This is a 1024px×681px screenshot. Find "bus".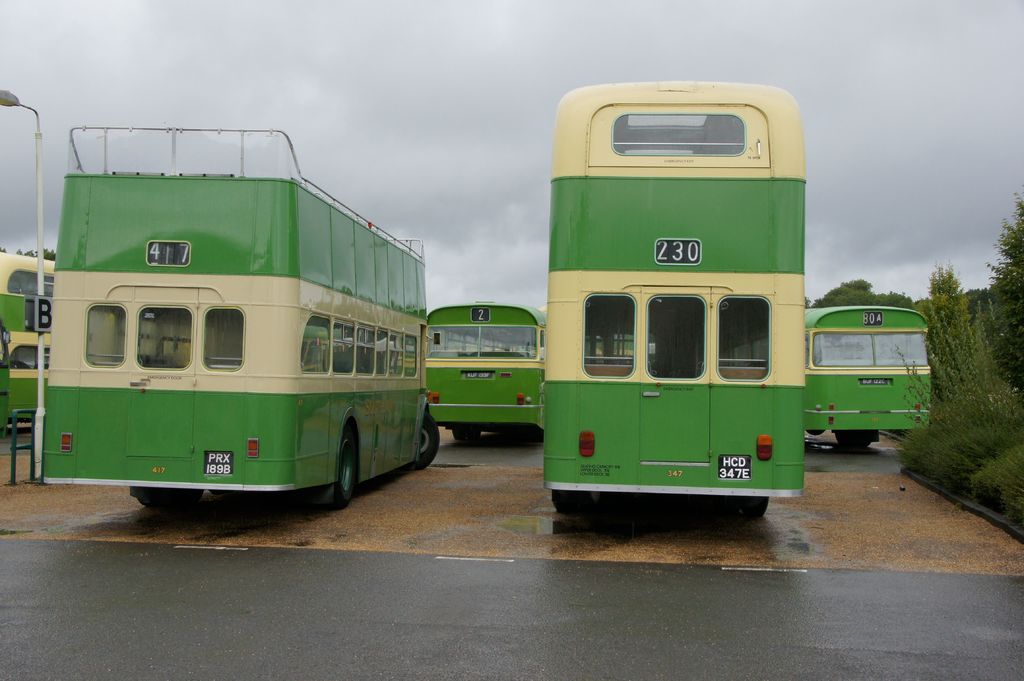
Bounding box: locate(0, 250, 112, 420).
